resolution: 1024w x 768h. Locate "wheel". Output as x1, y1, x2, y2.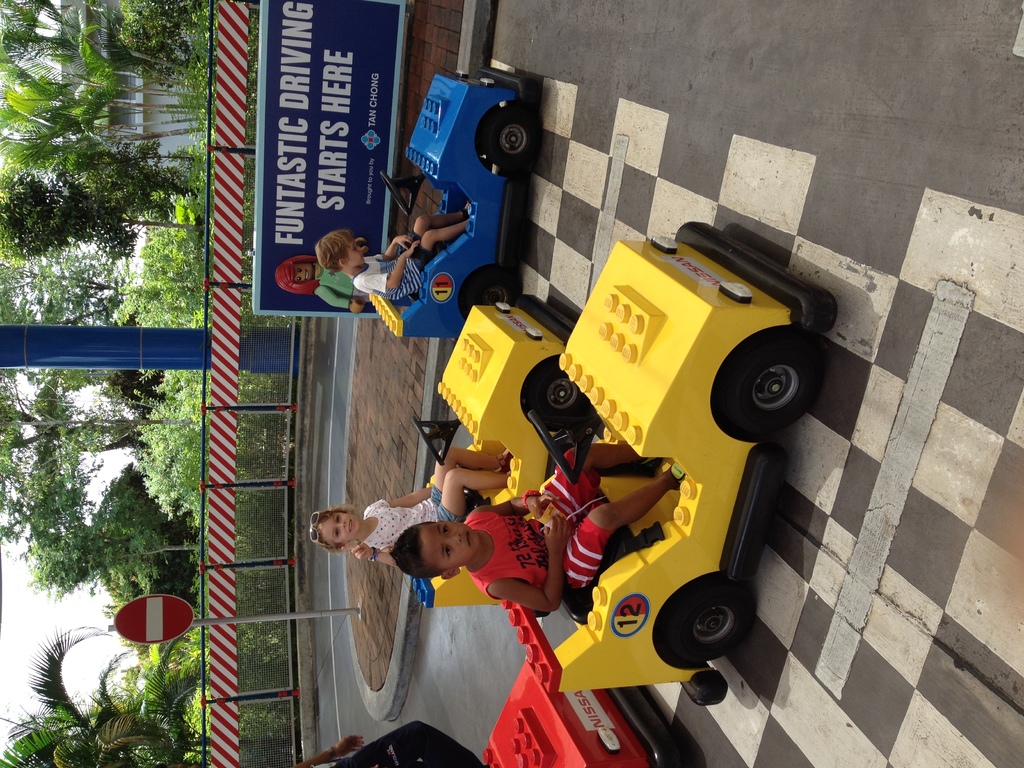
407, 415, 447, 471.
